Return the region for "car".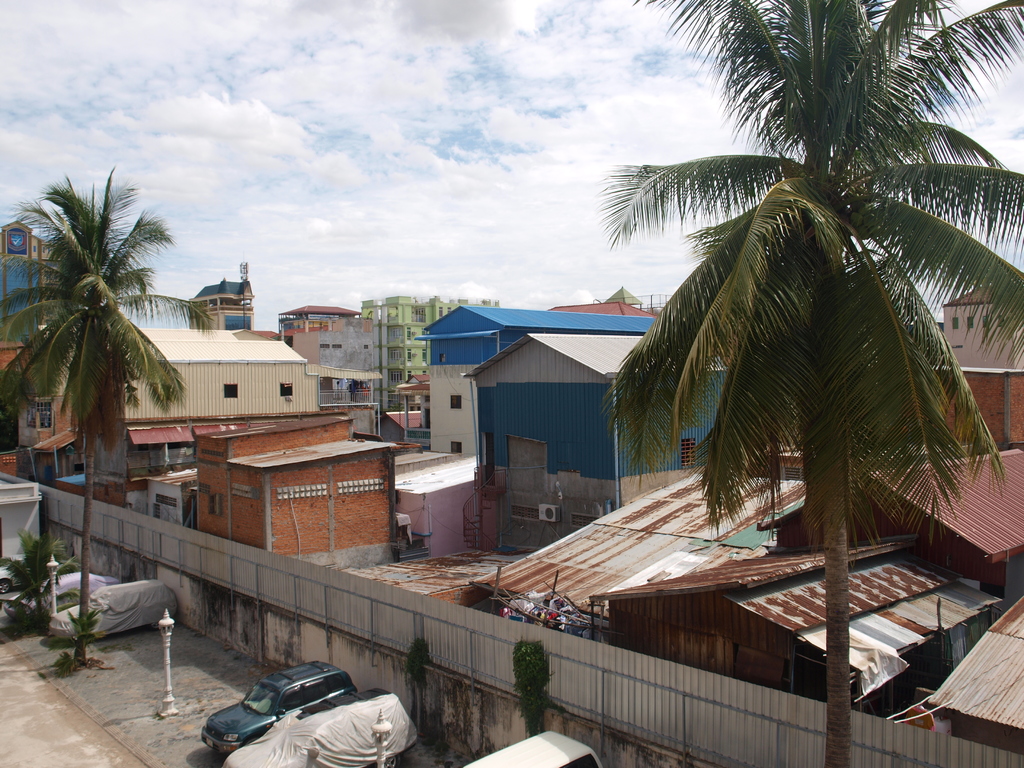
locate(50, 577, 175, 640).
